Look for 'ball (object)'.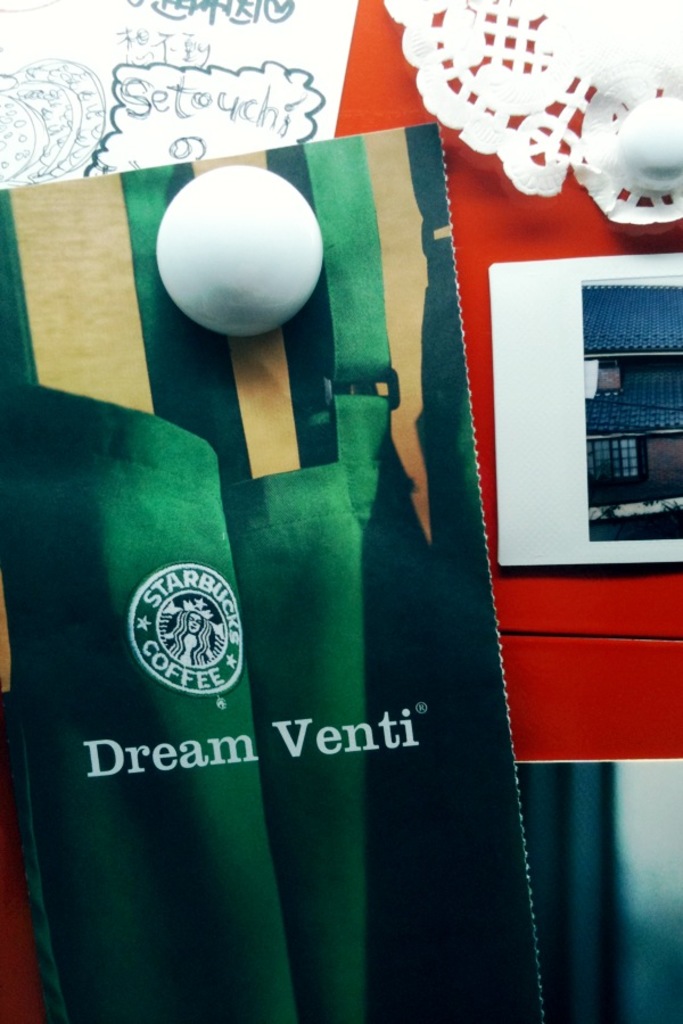
Found: 618, 94, 682, 191.
